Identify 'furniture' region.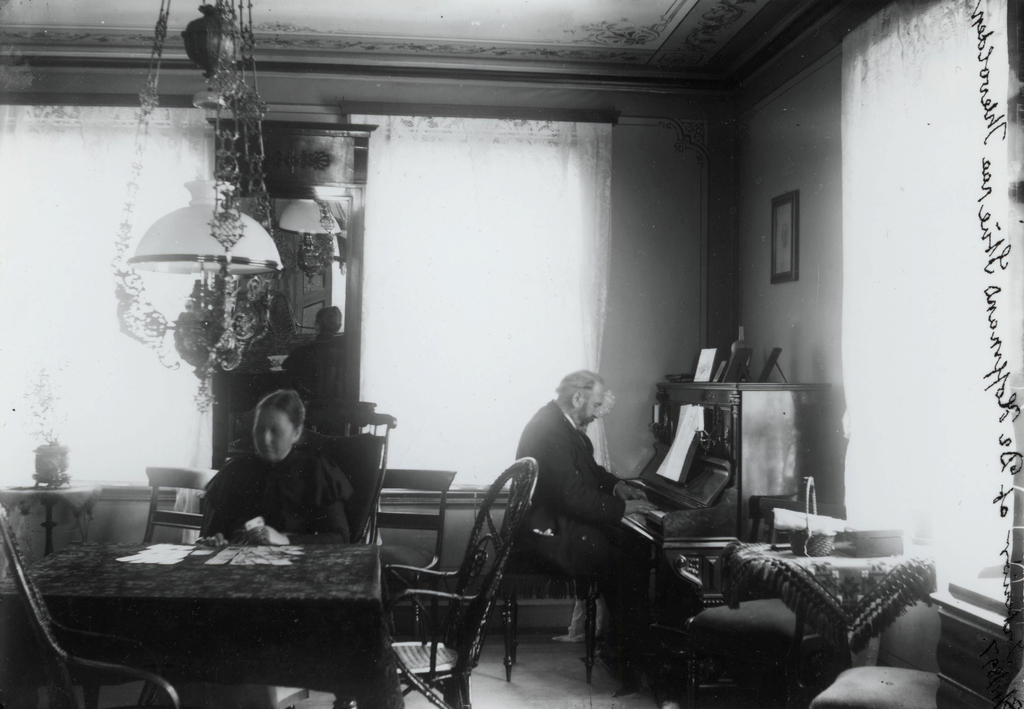
Region: <bbox>366, 469, 455, 640</bbox>.
